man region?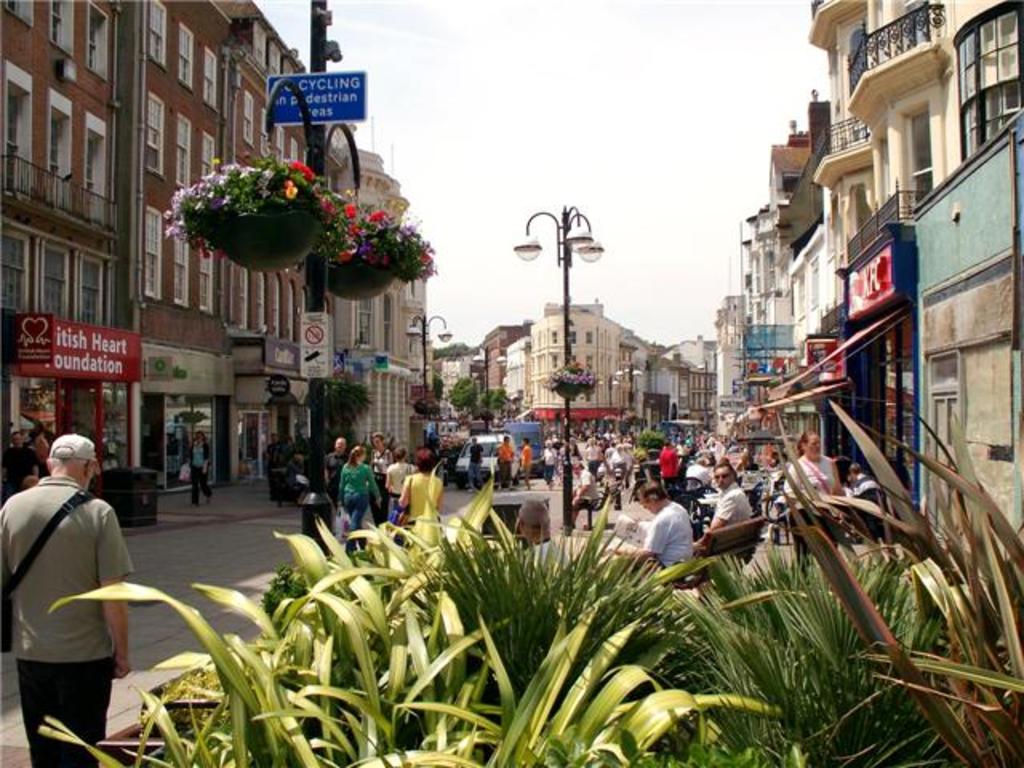
8,394,131,749
